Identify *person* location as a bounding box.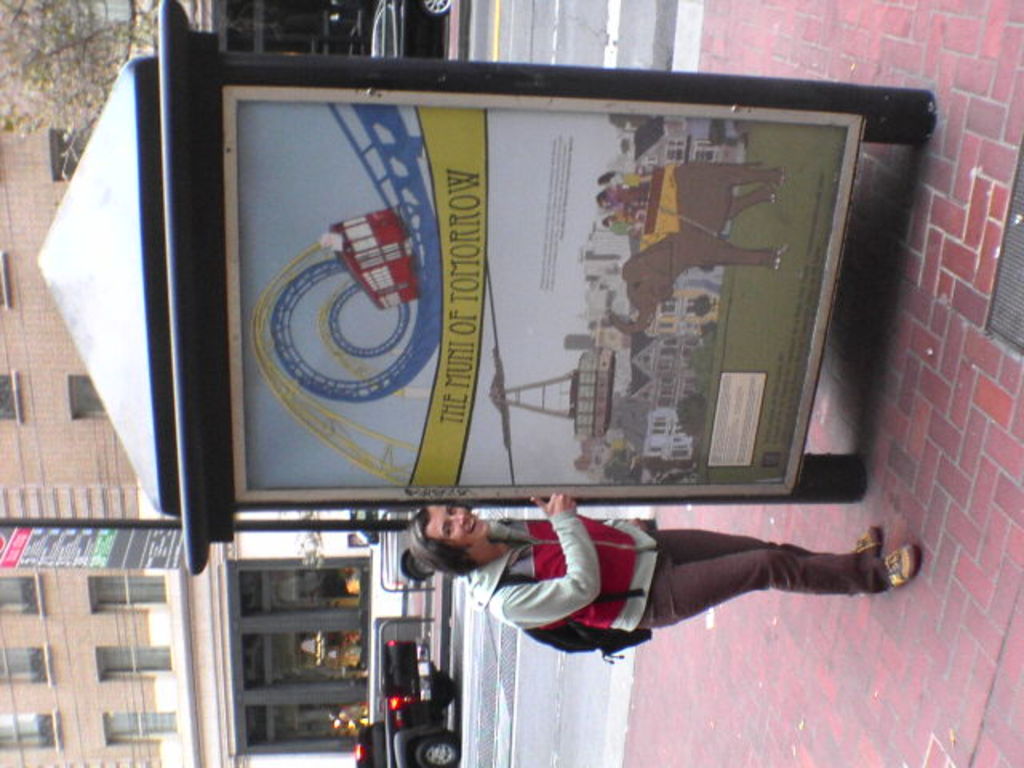
box=[598, 165, 656, 189].
